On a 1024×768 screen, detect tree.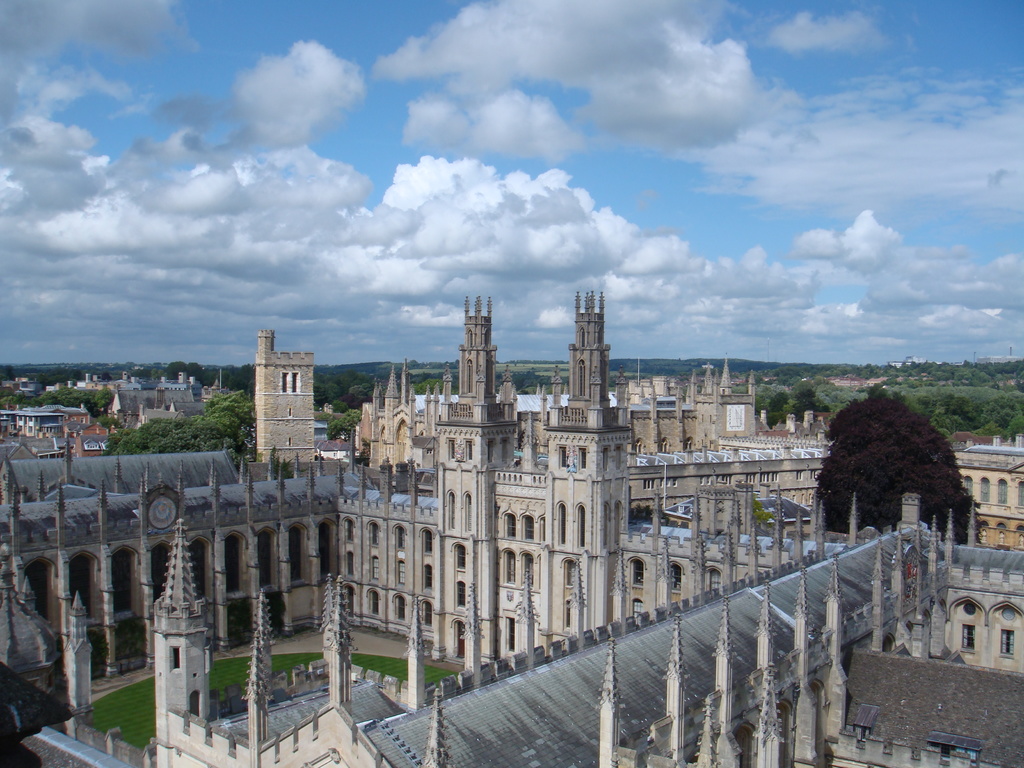
x1=758, y1=372, x2=781, y2=383.
